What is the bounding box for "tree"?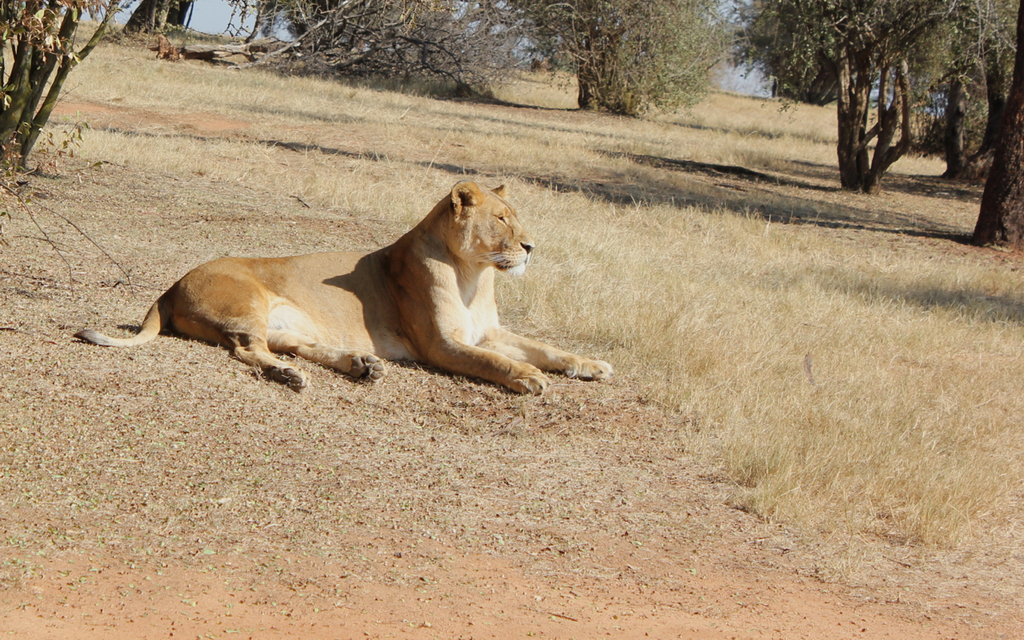
l=0, t=0, r=122, b=173.
